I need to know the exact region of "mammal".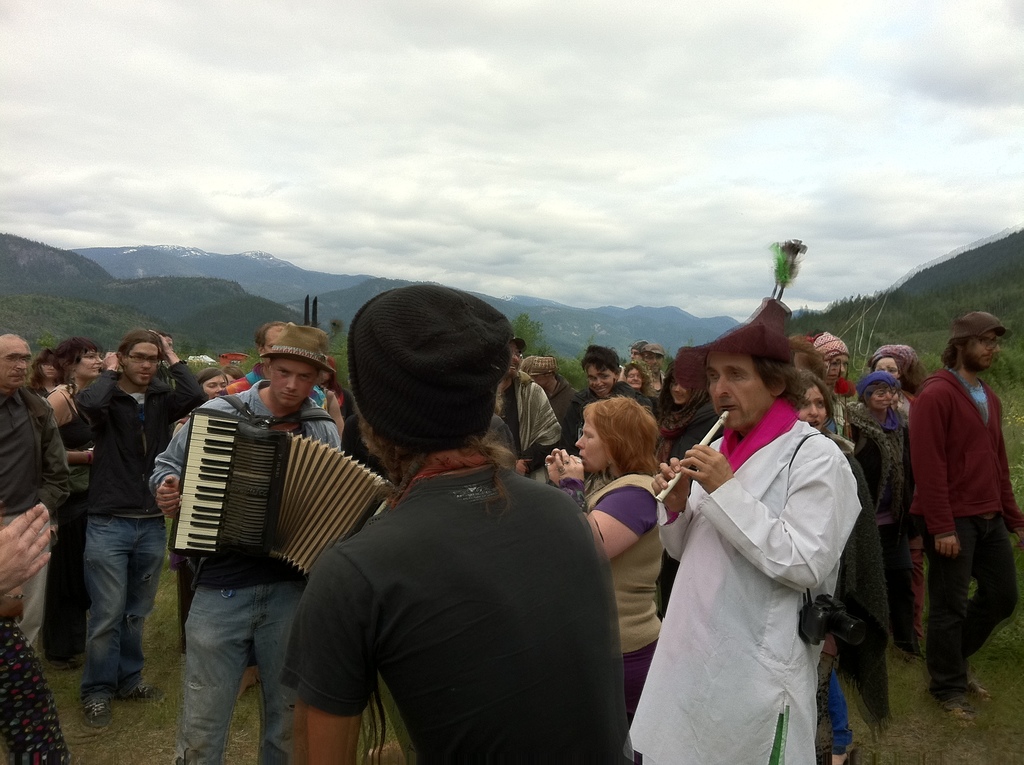
Region: locate(620, 297, 861, 764).
